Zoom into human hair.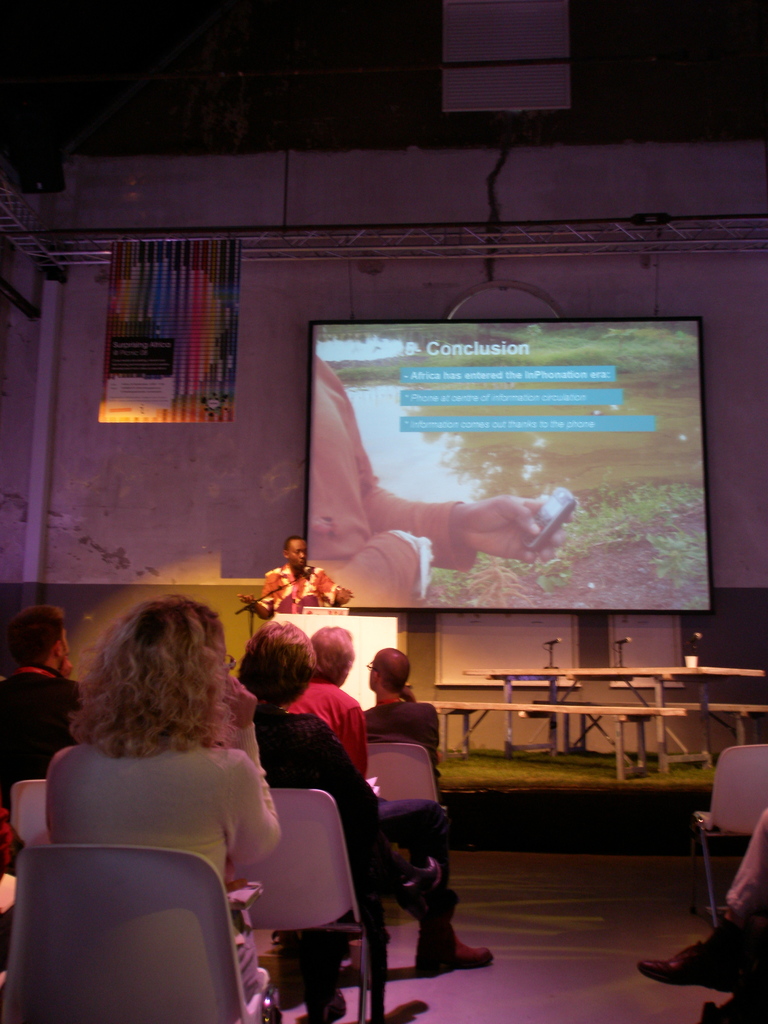
Zoom target: locate(285, 536, 299, 547).
